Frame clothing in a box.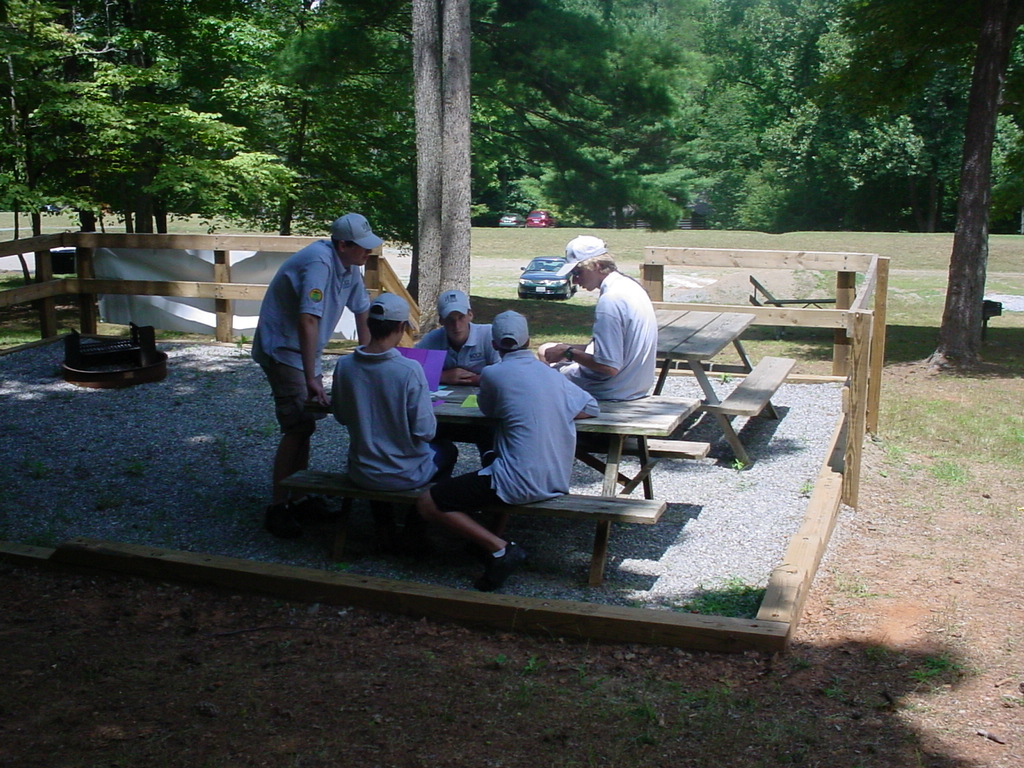
x1=324, y1=342, x2=459, y2=493.
